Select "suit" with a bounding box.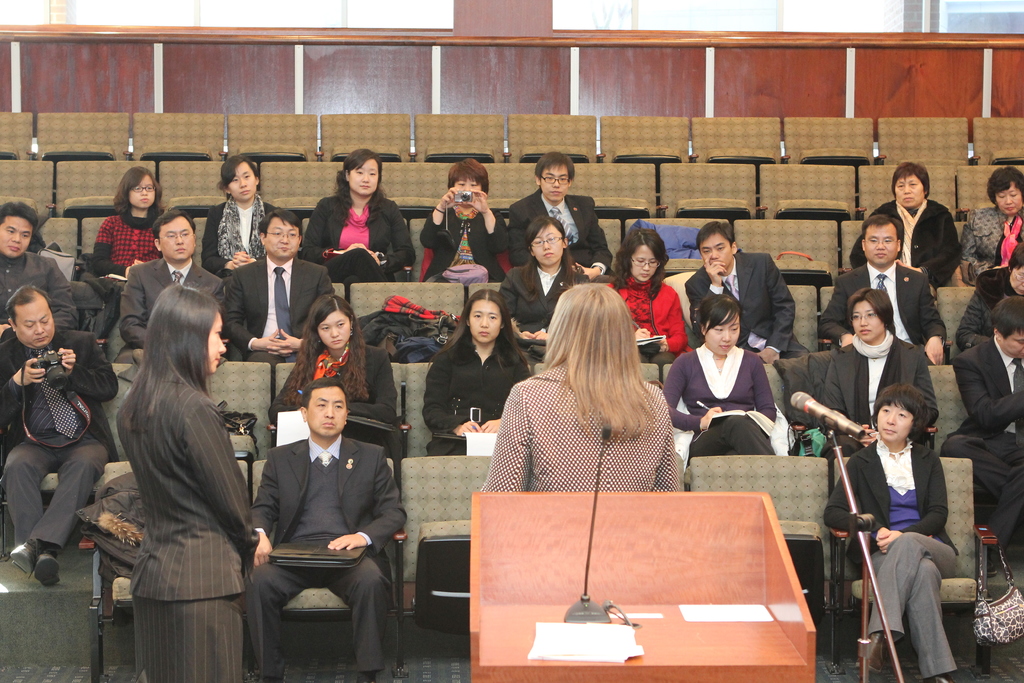
497, 257, 593, 365.
